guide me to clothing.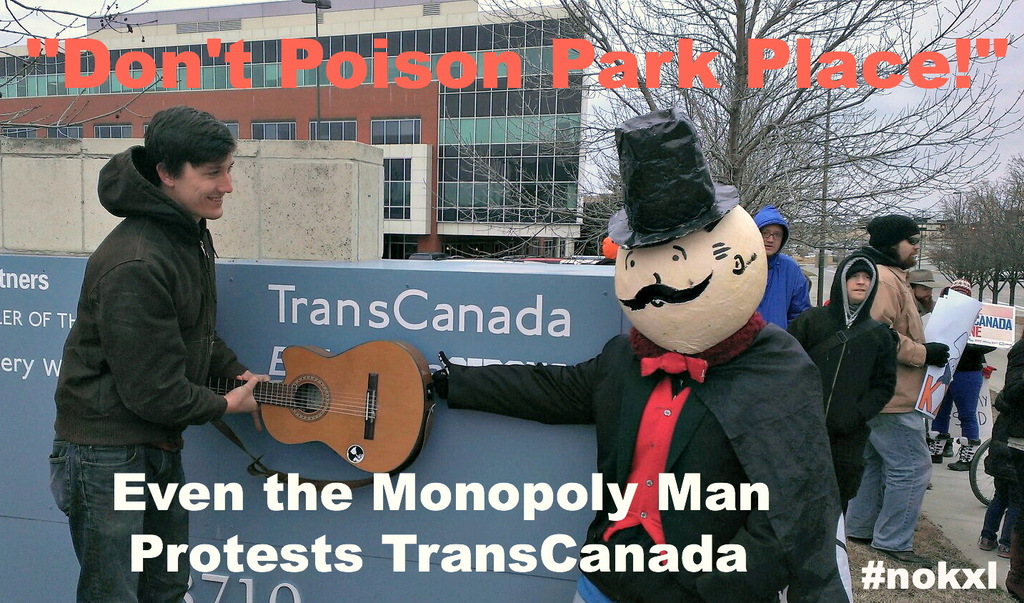
Guidance: BBox(752, 208, 808, 328).
